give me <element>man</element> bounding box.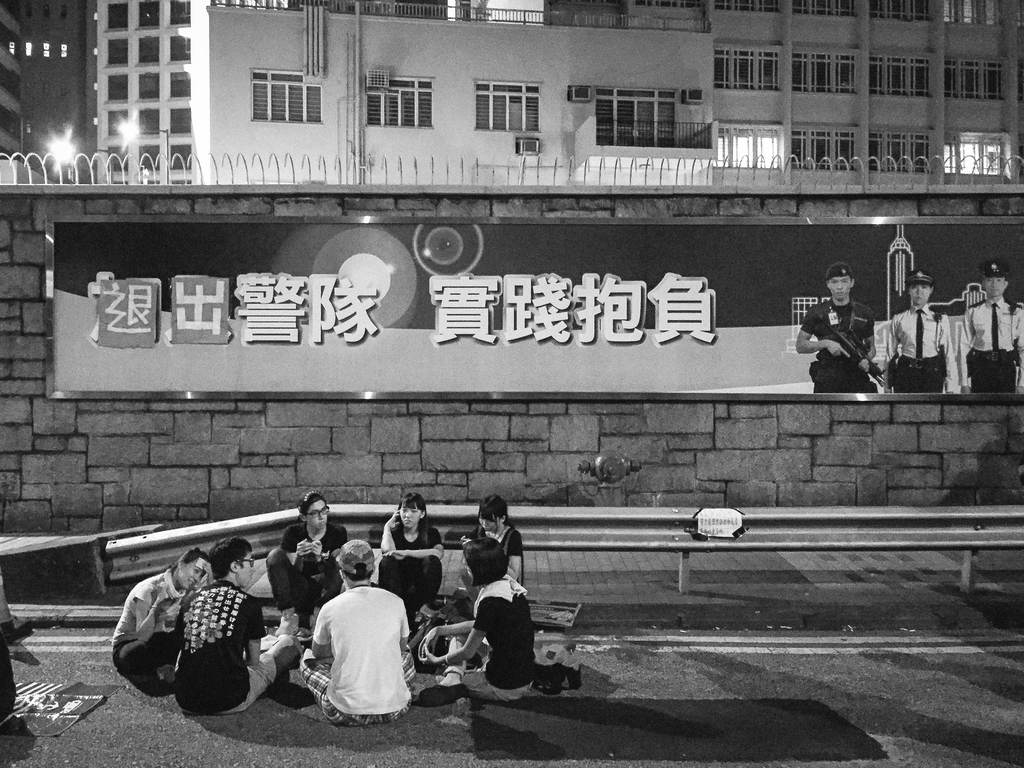
bbox=[174, 533, 300, 716].
